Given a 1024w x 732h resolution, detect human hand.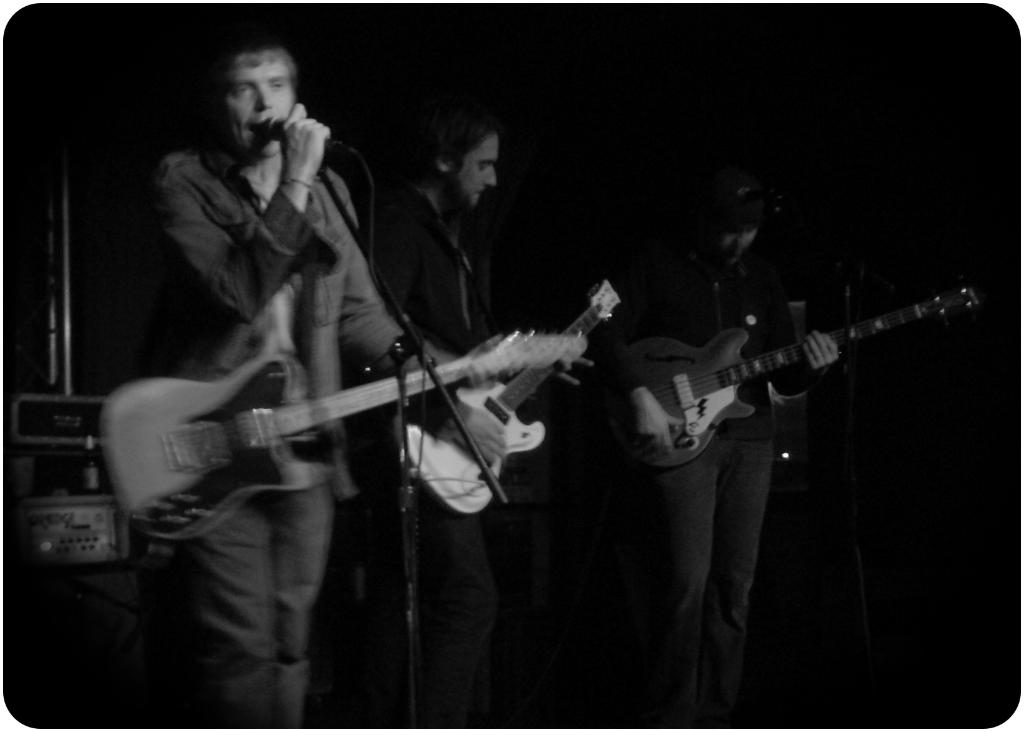
left=447, top=397, right=508, bottom=470.
